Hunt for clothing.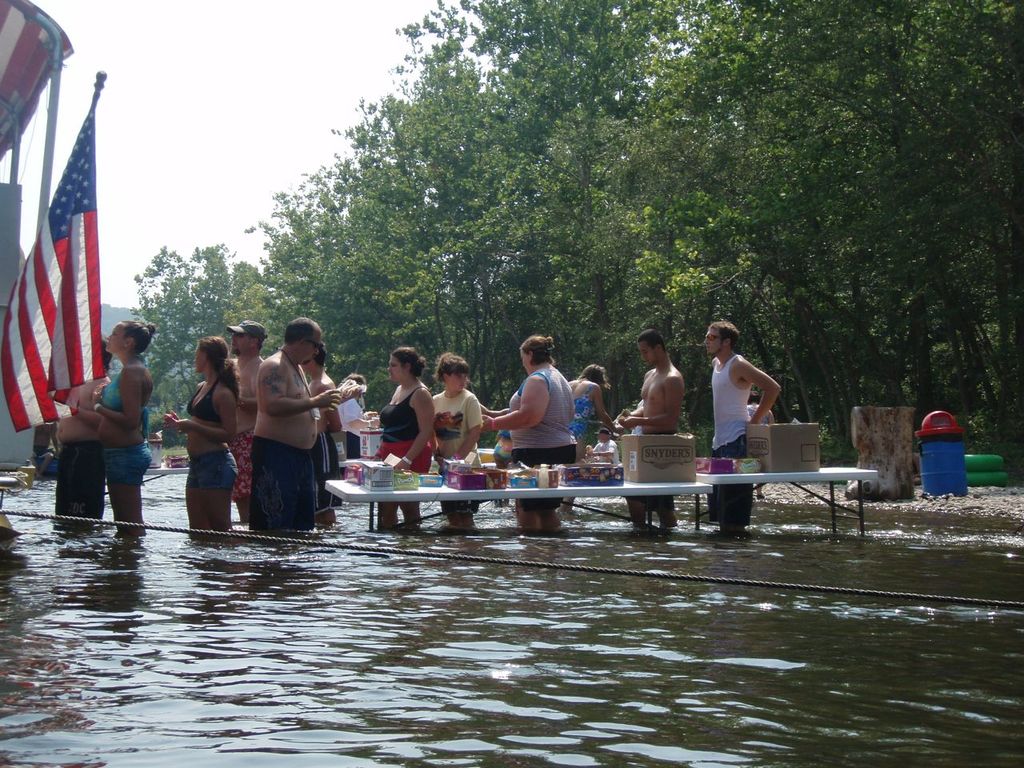
Hunted down at Rect(226, 423, 270, 538).
